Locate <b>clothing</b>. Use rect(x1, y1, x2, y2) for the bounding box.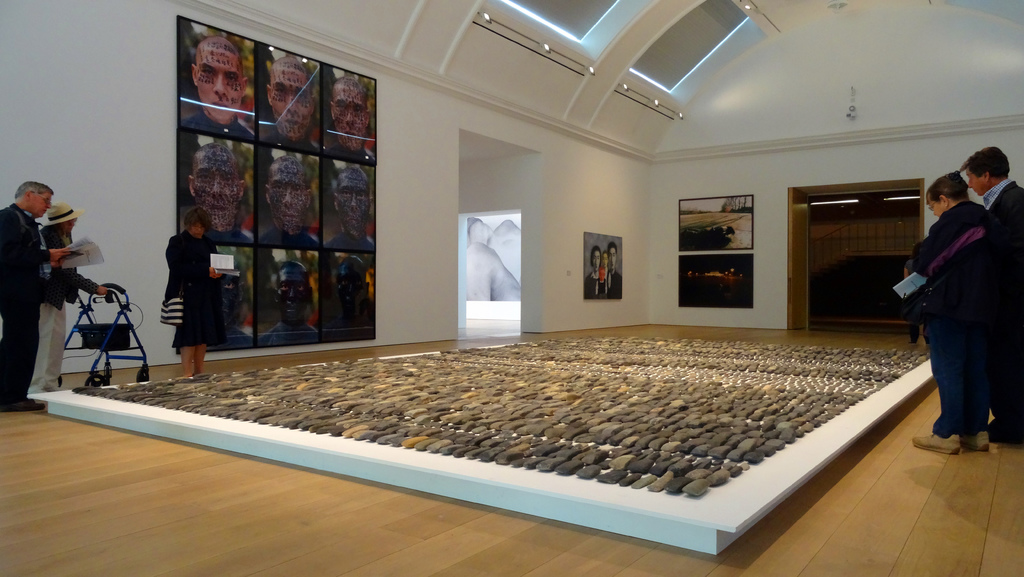
rect(163, 241, 220, 348).
